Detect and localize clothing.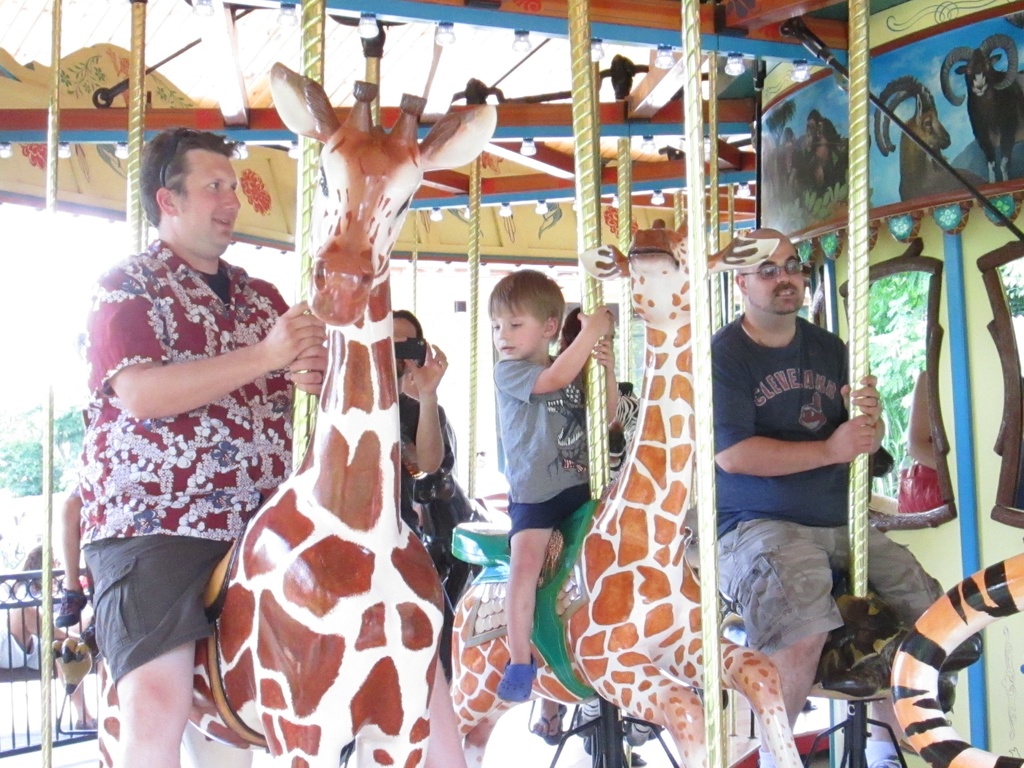
Localized at 498 363 596 535.
